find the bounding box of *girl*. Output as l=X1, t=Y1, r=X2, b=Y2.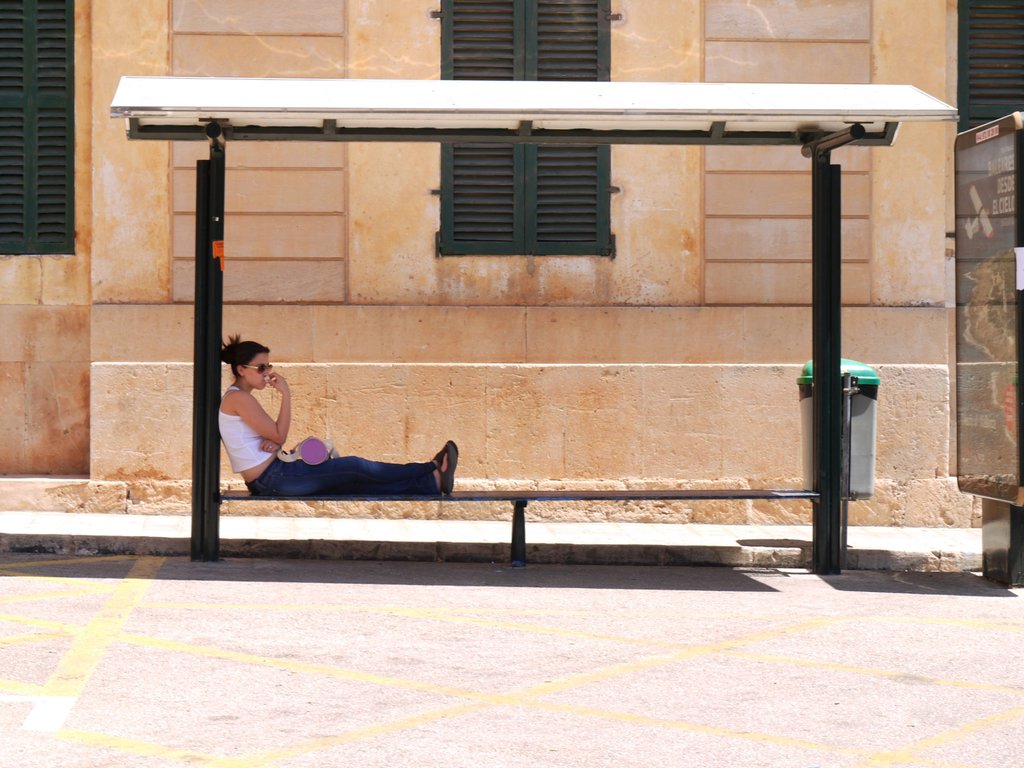
l=216, t=332, r=460, b=497.
